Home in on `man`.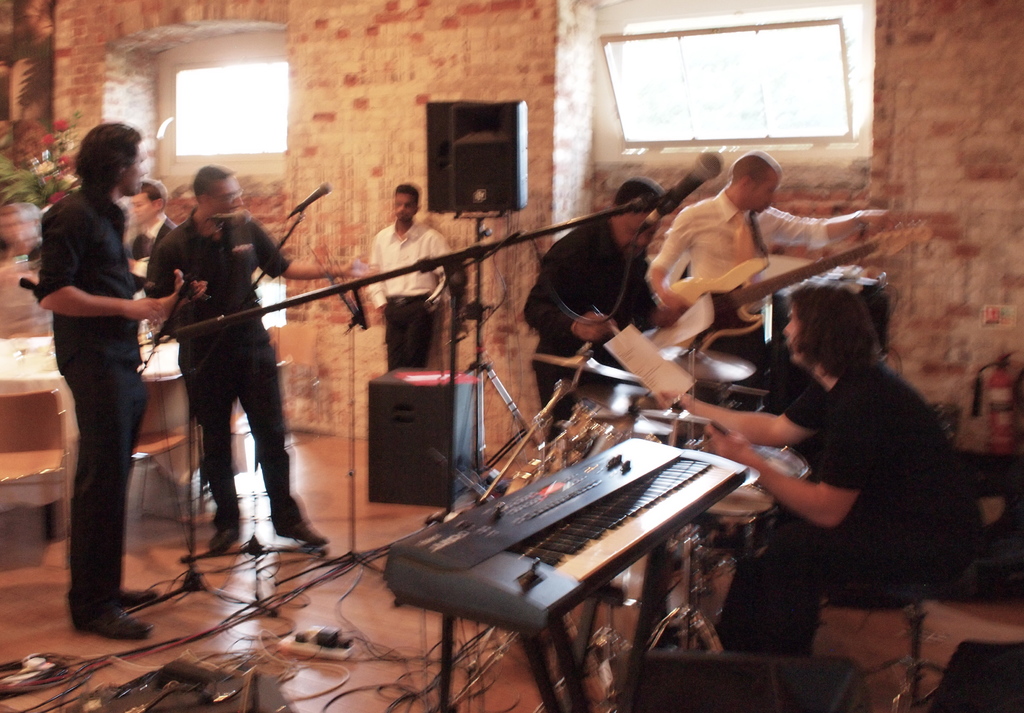
Homed in at rect(531, 177, 673, 442).
